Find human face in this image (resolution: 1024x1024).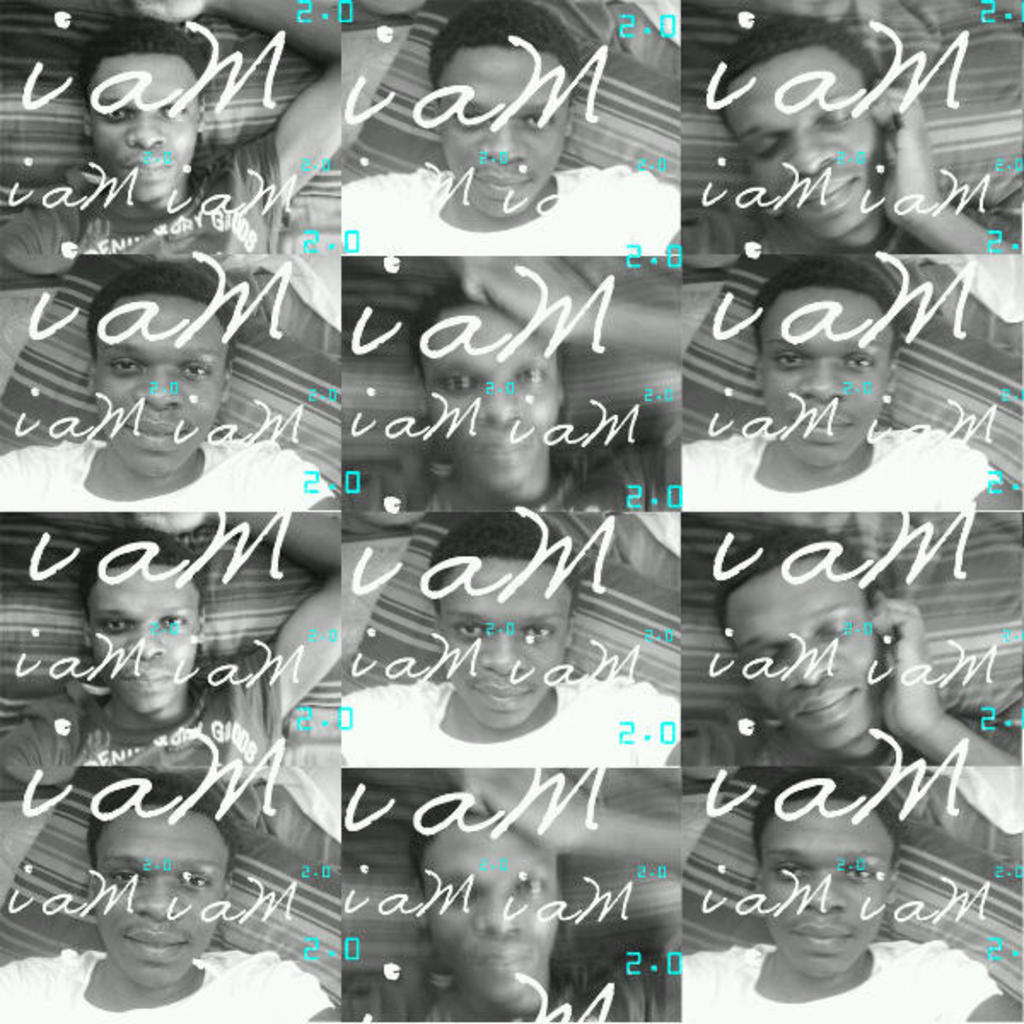
84,565,198,713.
